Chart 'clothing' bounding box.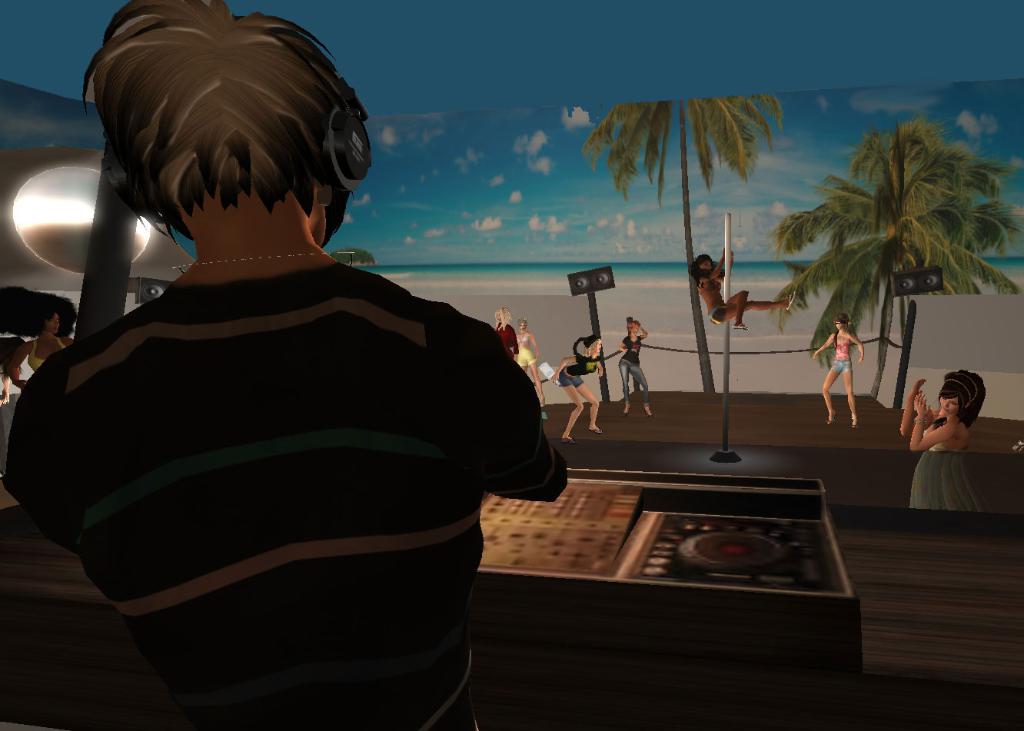
Charted: x1=559, y1=354, x2=594, y2=384.
